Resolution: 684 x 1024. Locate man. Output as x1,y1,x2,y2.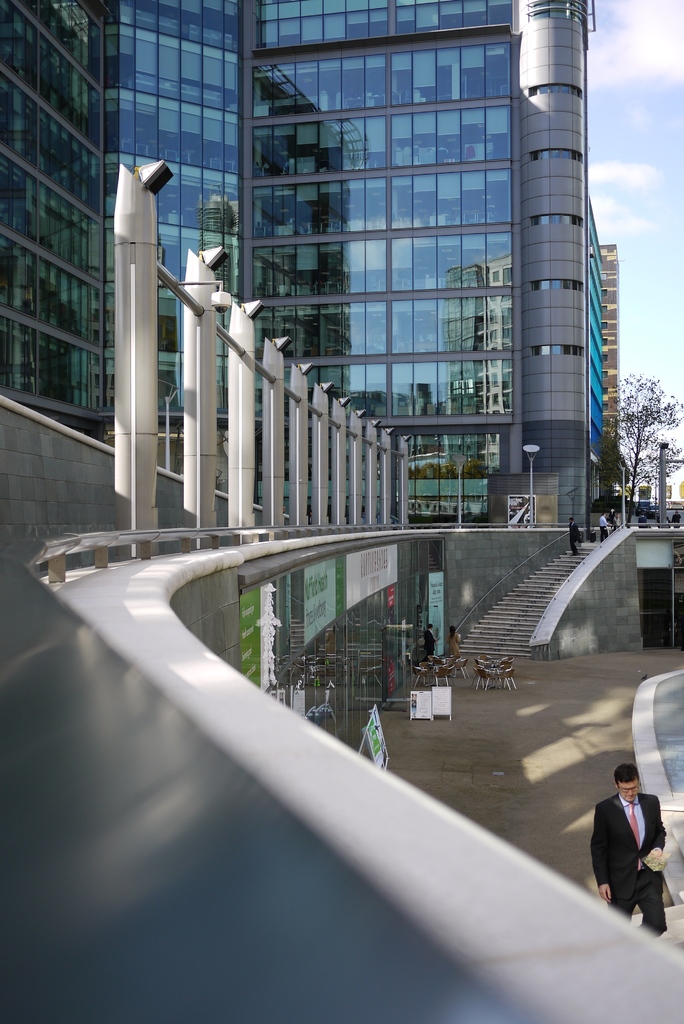
636,513,649,527.
